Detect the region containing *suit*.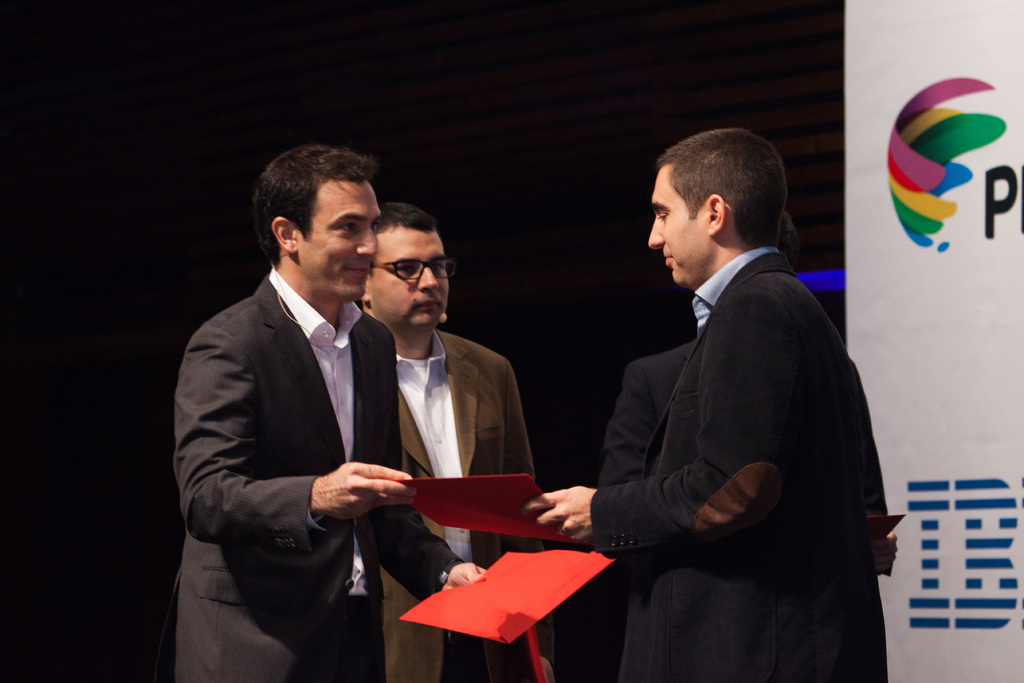
[595, 339, 699, 682].
